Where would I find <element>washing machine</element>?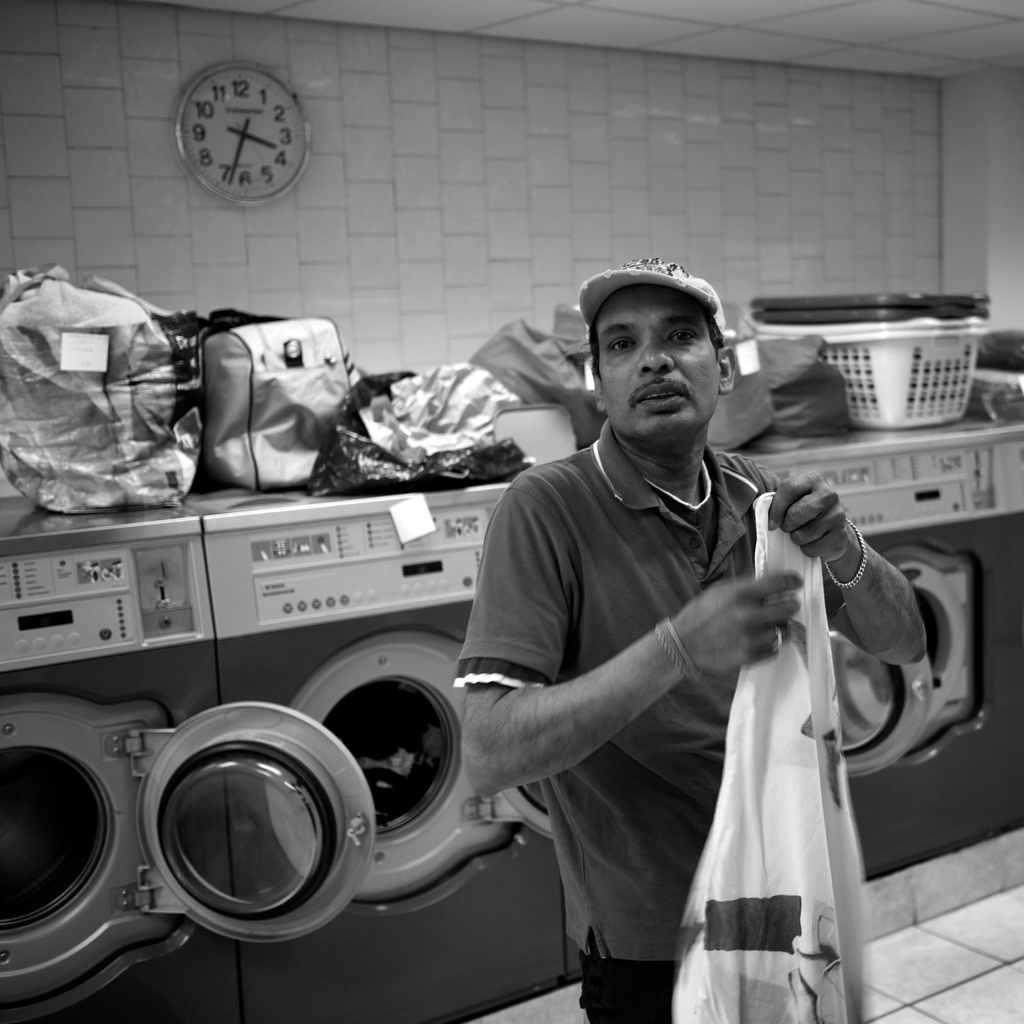
At 197,470,577,1023.
